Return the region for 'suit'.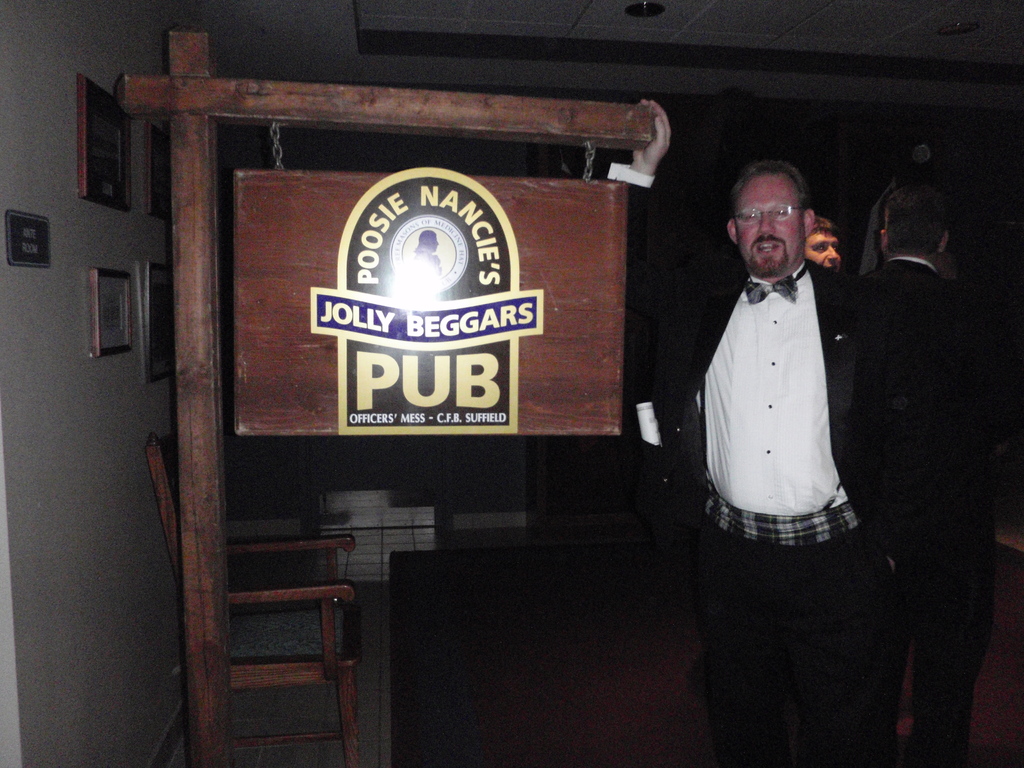
(left=650, top=257, right=857, bottom=767).
